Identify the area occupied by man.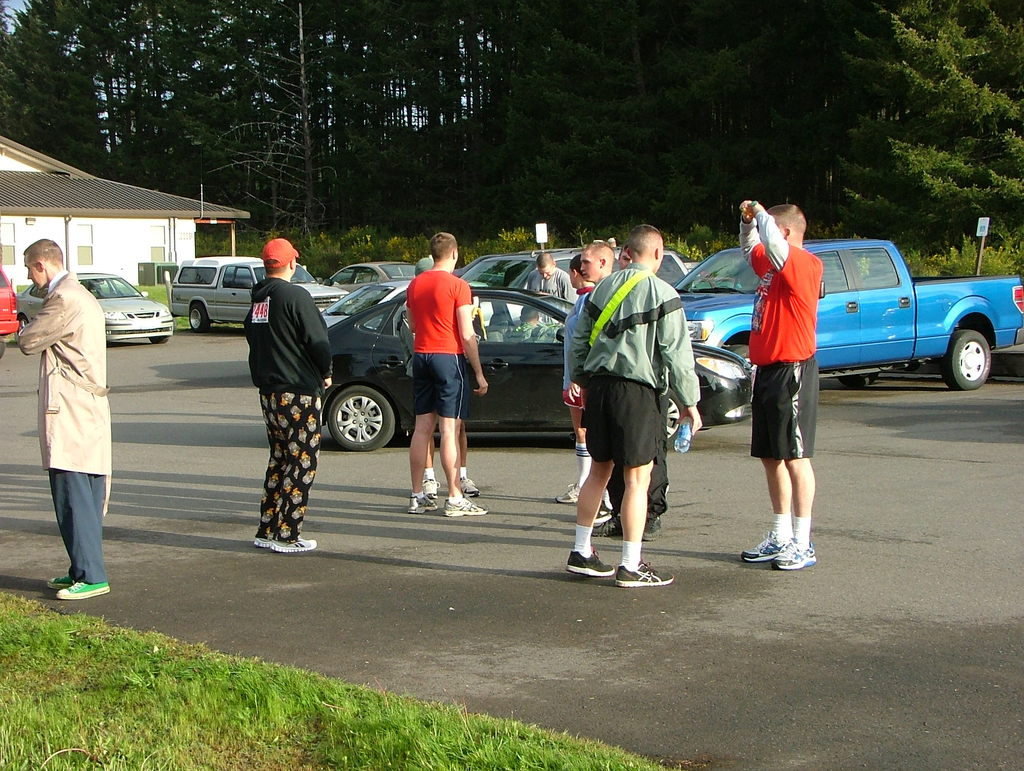
Area: detection(579, 241, 666, 542).
